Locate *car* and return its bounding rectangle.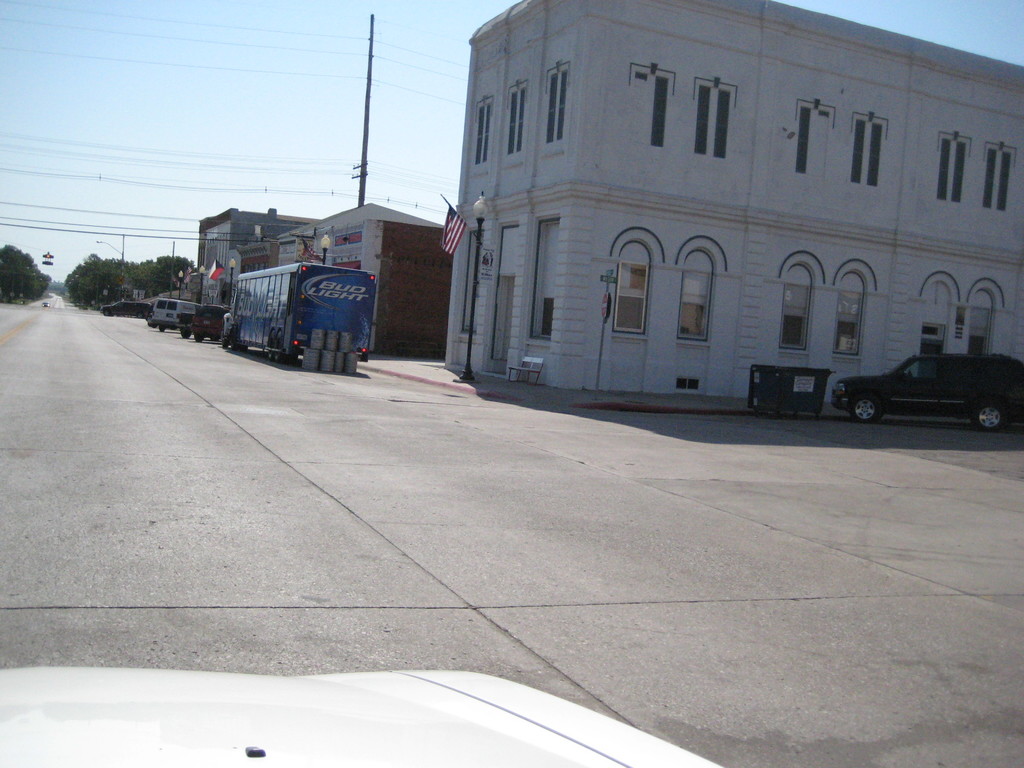
select_region(194, 304, 230, 340).
